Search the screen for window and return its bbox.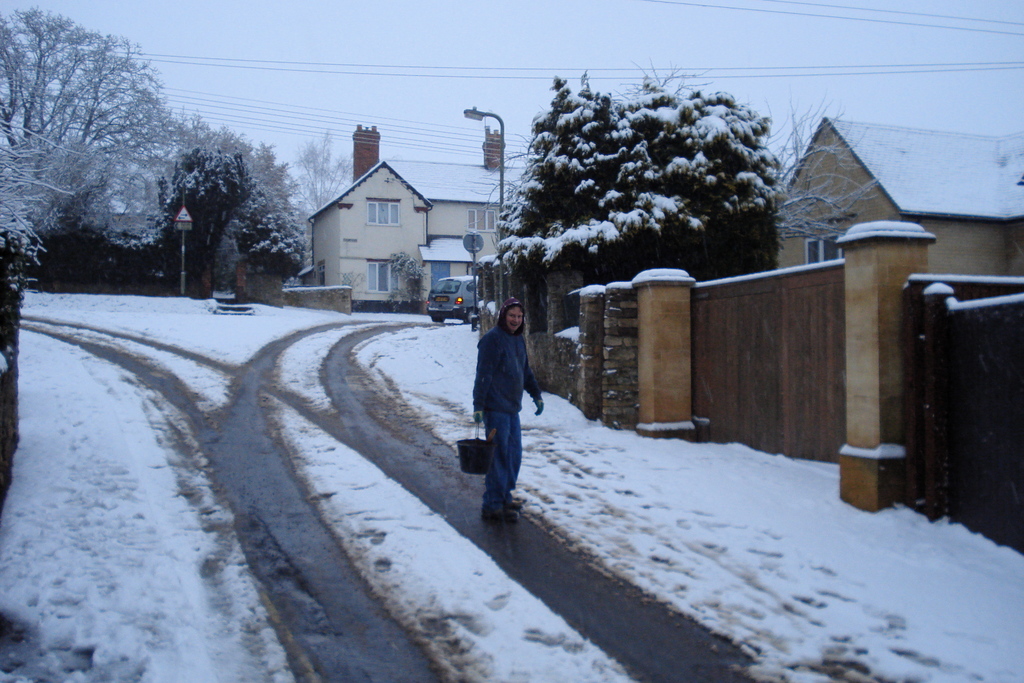
Found: locate(804, 232, 846, 263).
